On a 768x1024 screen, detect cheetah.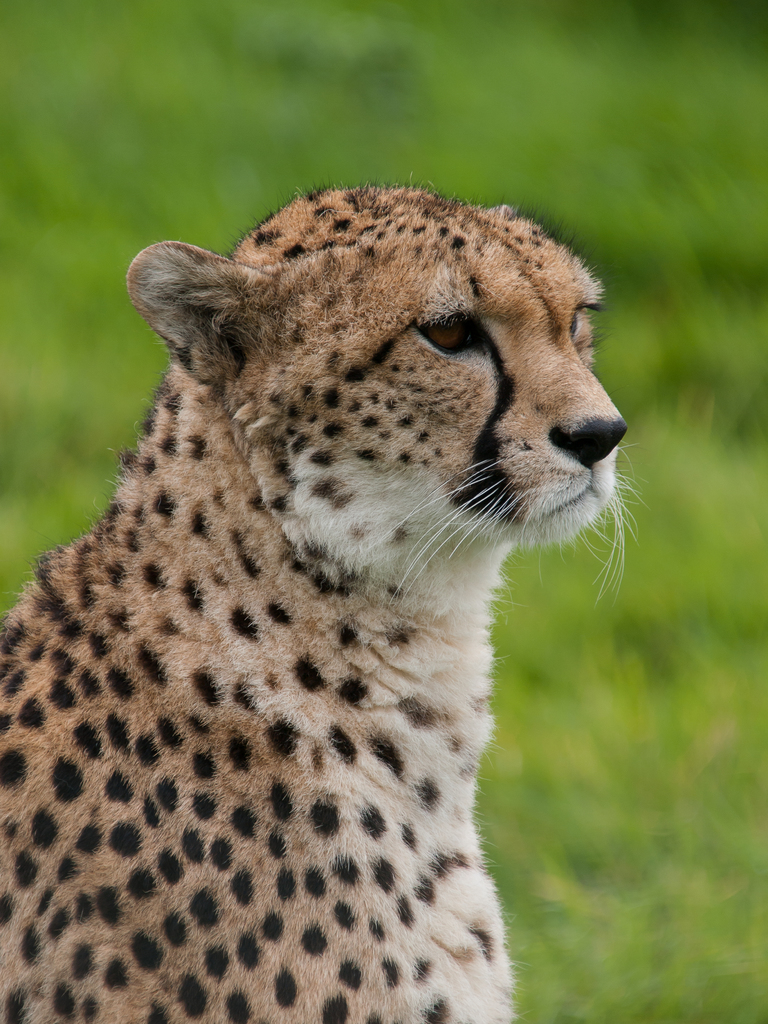
(0, 175, 637, 1023).
